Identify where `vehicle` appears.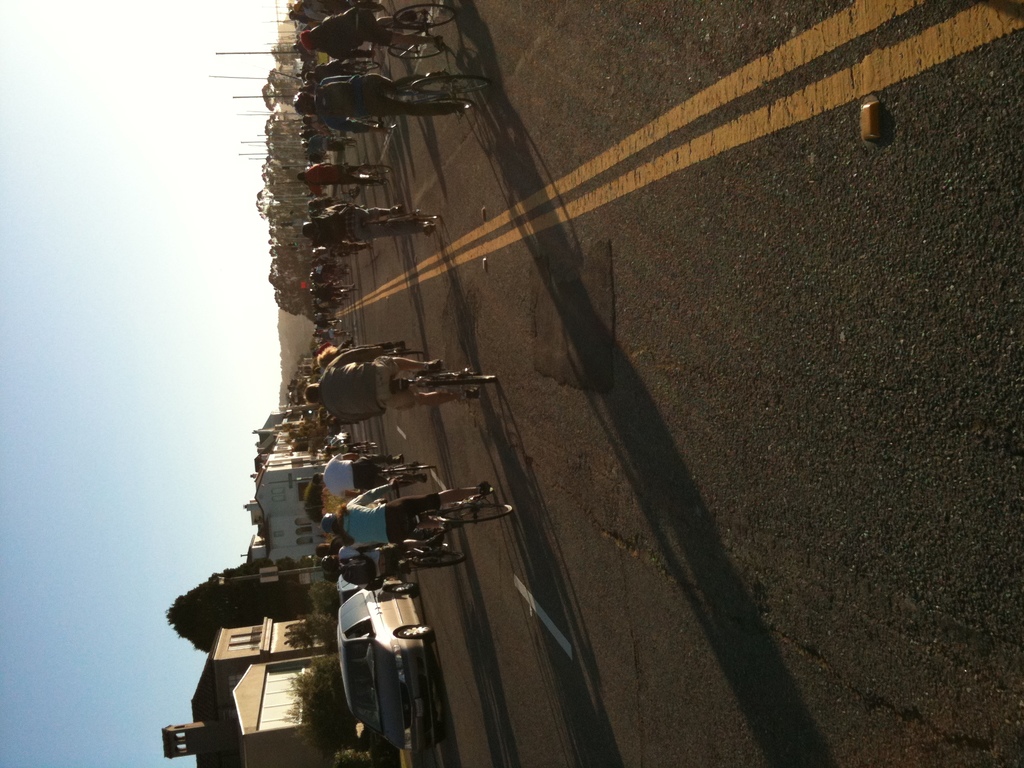
Appears at select_region(336, 163, 396, 196).
